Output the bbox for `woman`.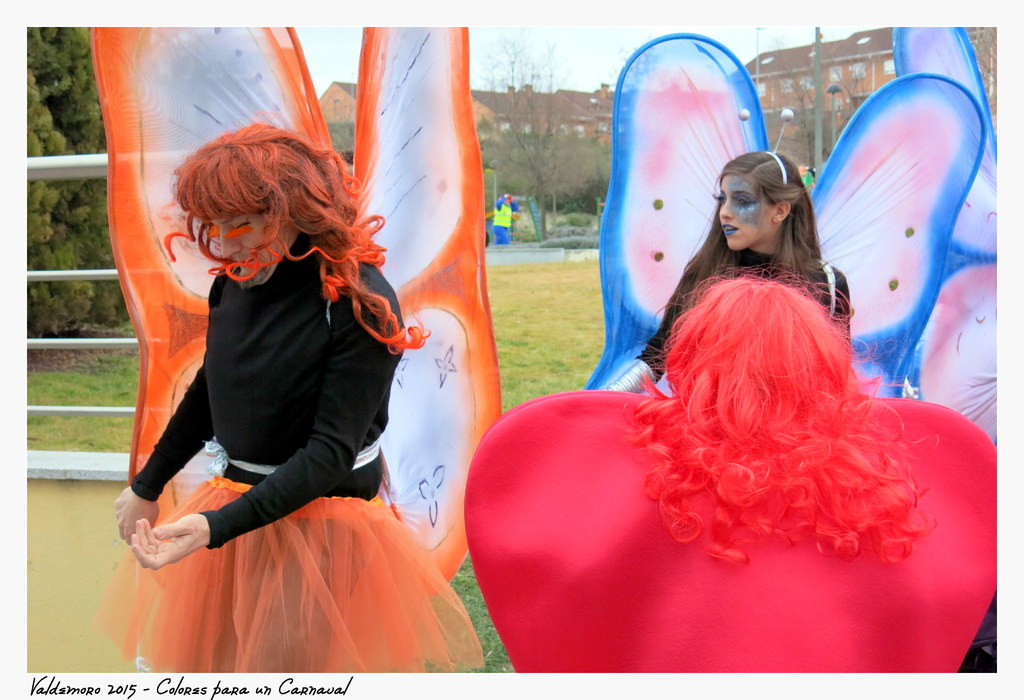
region(90, 124, 481, 672).
